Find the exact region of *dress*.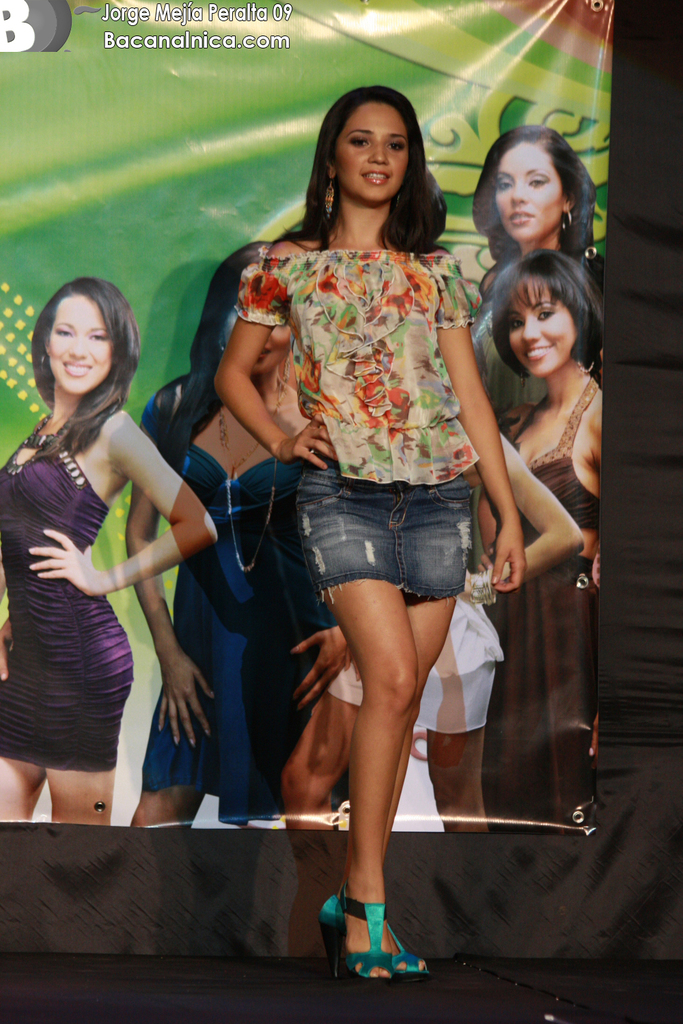
Exact region: select_region(1, 415, 133, 771).
